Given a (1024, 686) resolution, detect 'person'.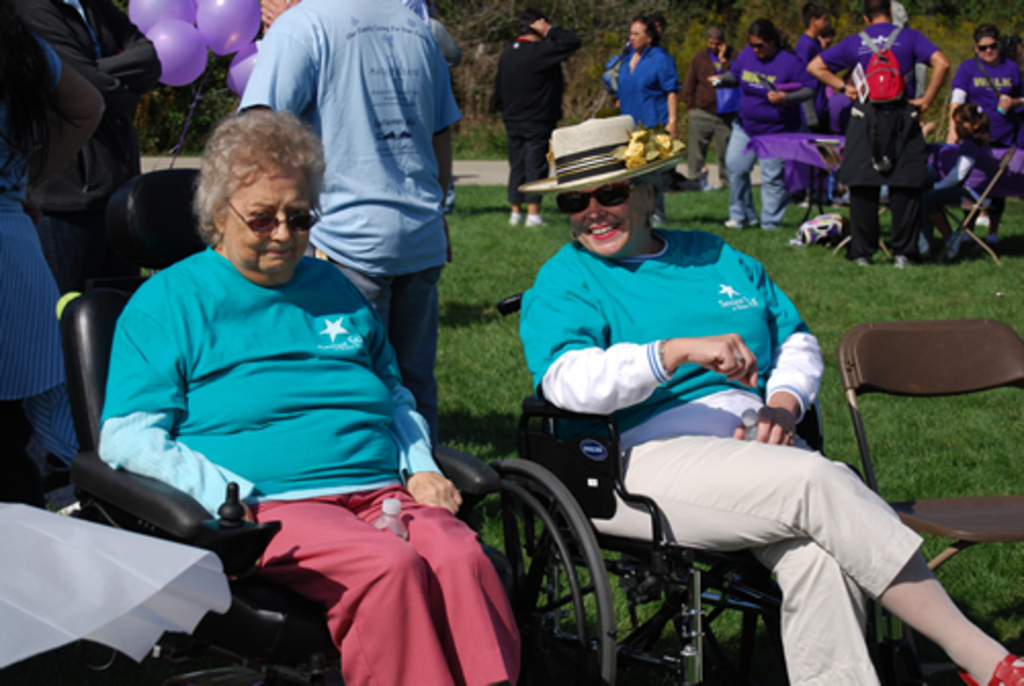
[682, 29, 733, 186].
